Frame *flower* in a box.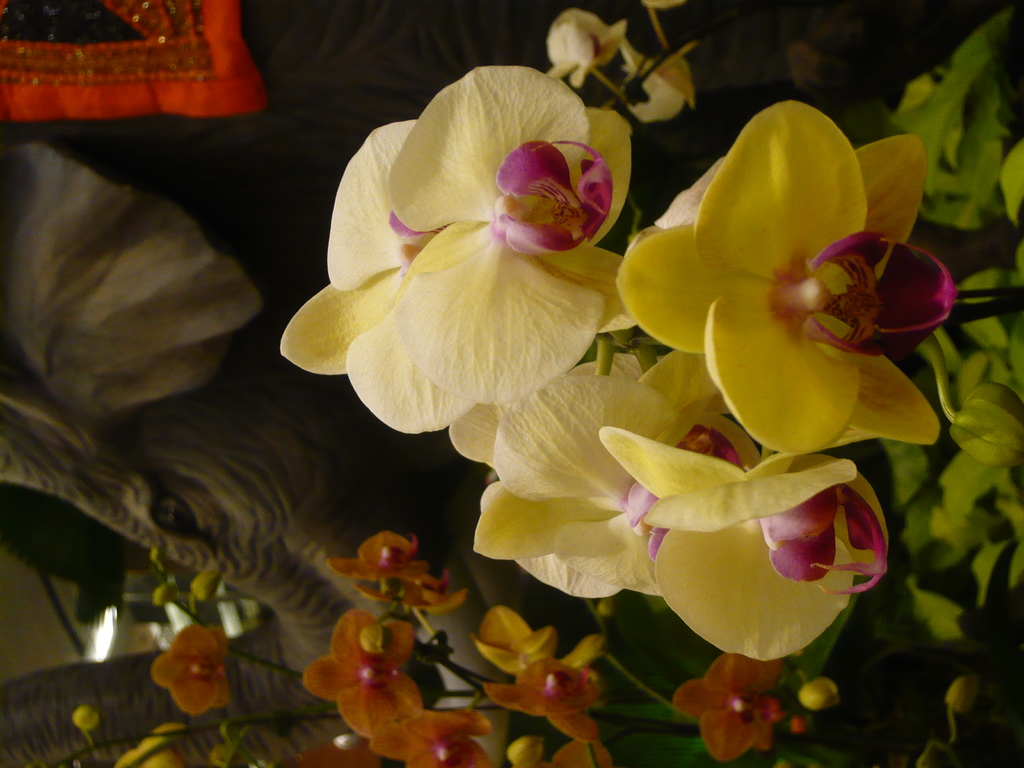
{"x1": 473, "y1": 602, "x2": 556, "y2": 677}.
